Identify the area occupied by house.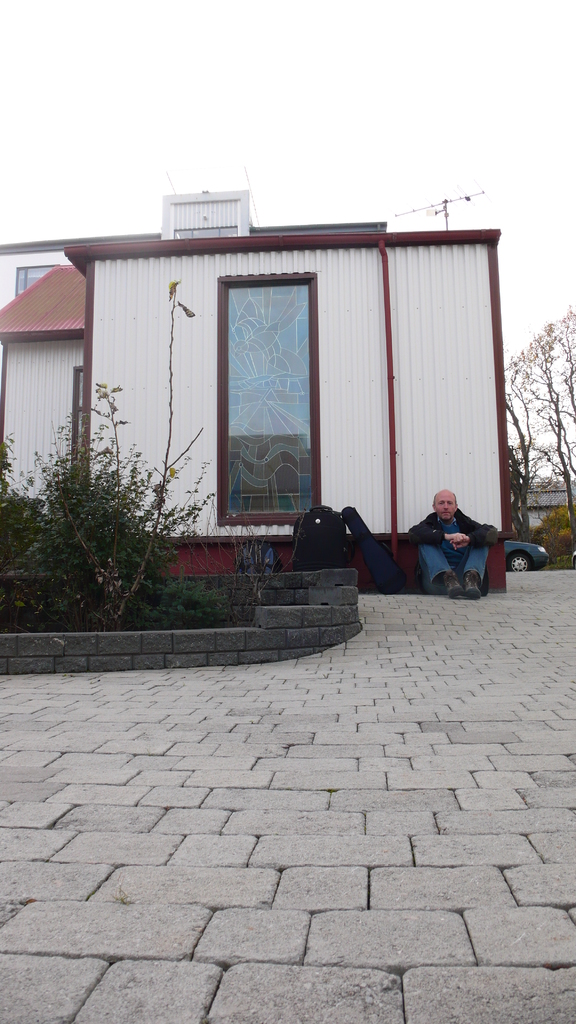
Area: [x1=0, y1=196, x2=510, y2=591].
